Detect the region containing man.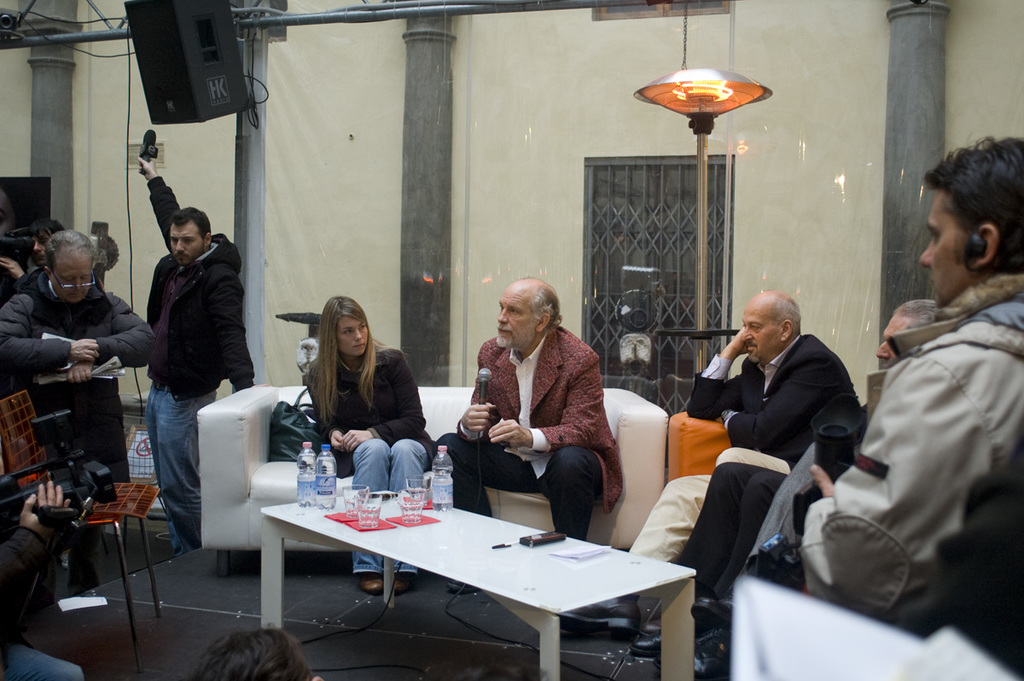
796,137,1023,630.
